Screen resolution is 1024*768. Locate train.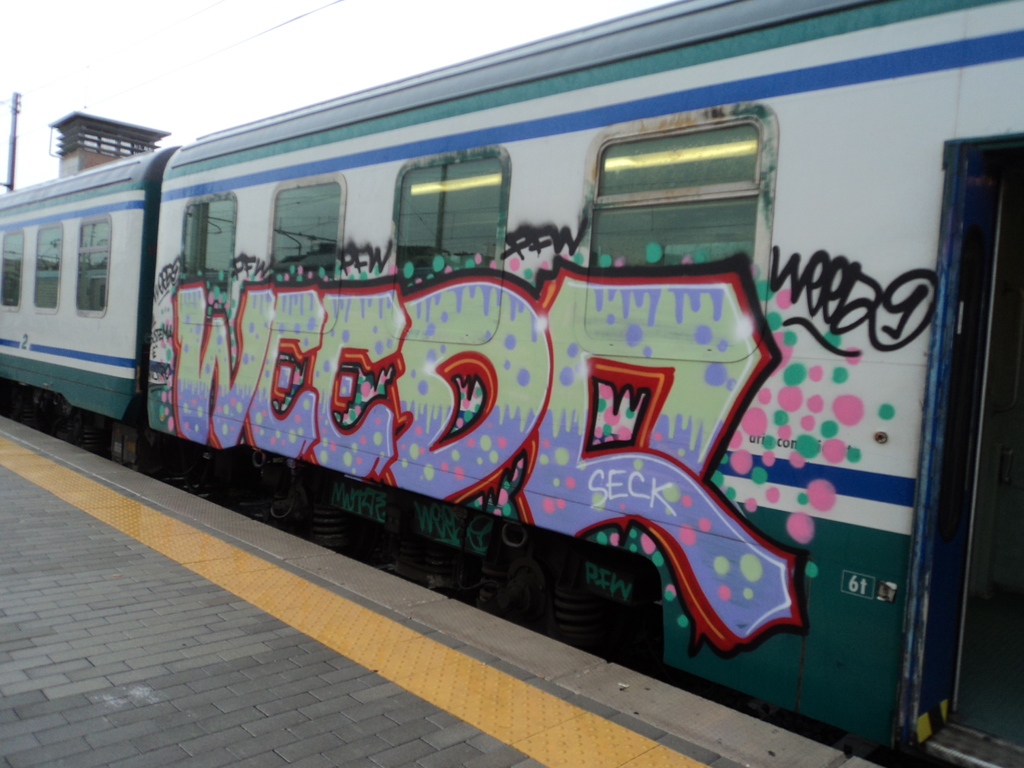
<bbox>0, 0, 1023, 767</bbox>.
